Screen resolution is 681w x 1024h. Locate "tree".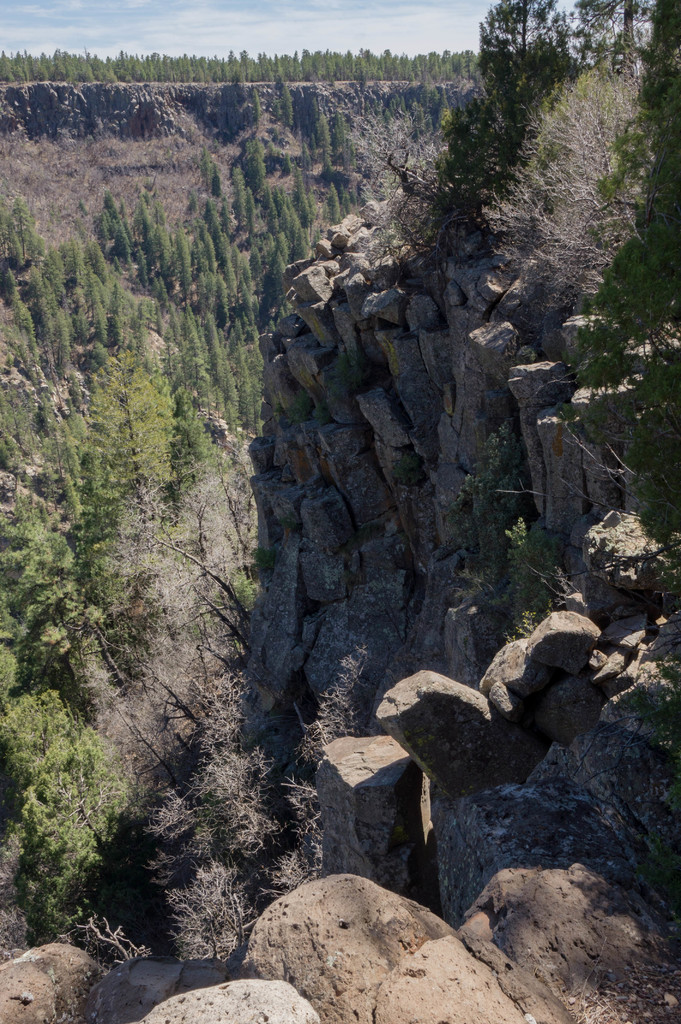
[379, 74, 545, 268].
